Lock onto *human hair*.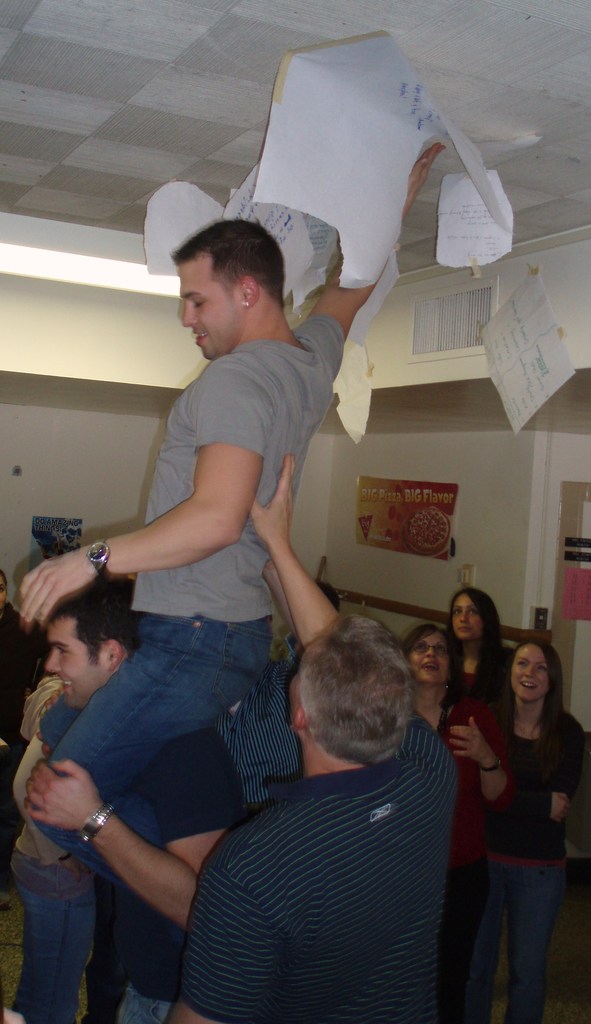
Locked: region(405, 619, 464, 701).
